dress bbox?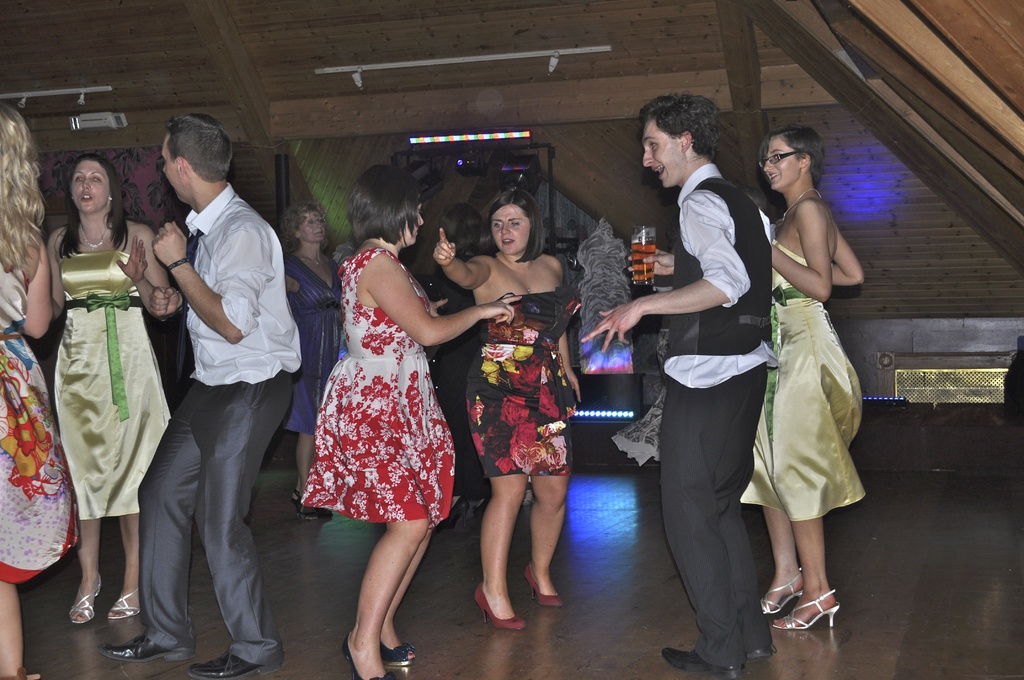
region(467, 289, 575, 477)
